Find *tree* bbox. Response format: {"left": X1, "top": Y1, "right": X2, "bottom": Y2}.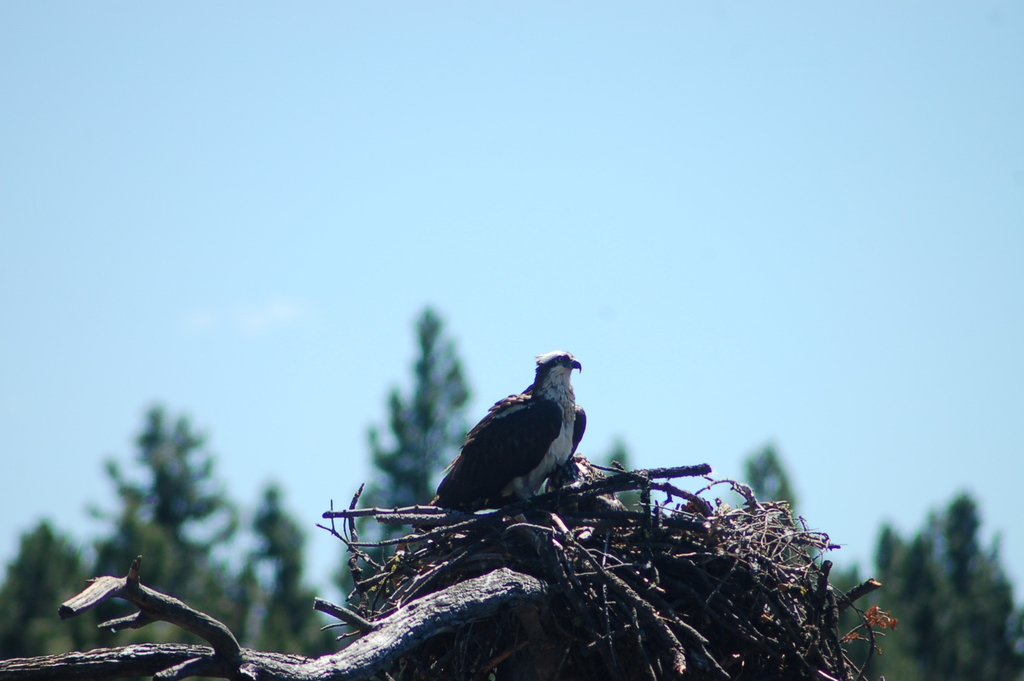
{"left": 0, "top": 520, "right": 86, "bottom": 680}.
